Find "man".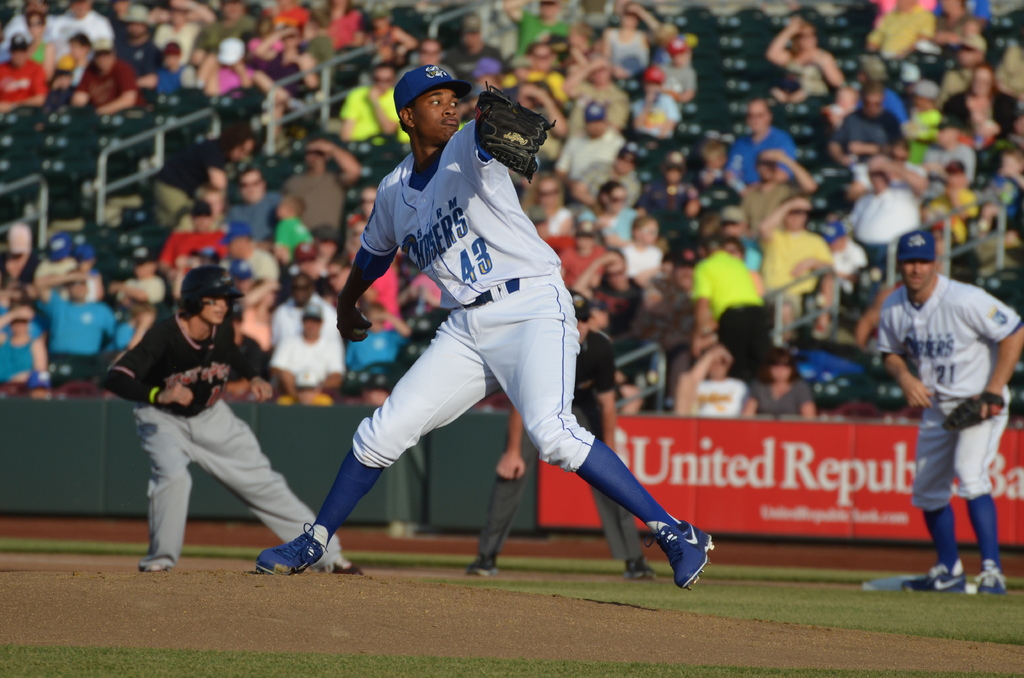
x1=218, y1=225, x2=275, y2=294.
